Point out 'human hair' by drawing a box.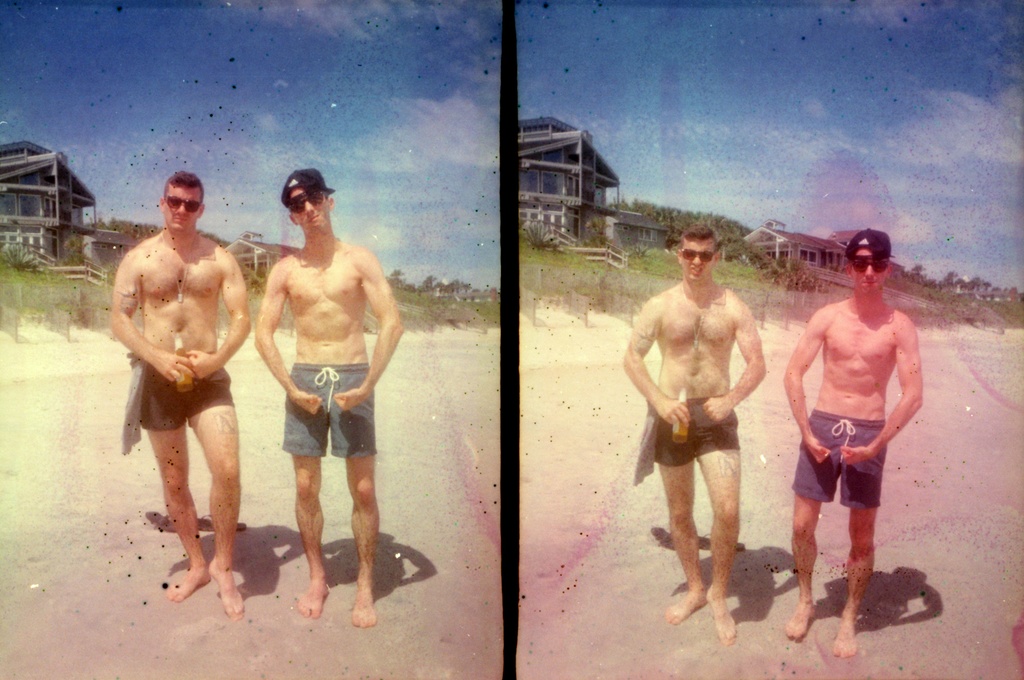
321,191,330,202.
